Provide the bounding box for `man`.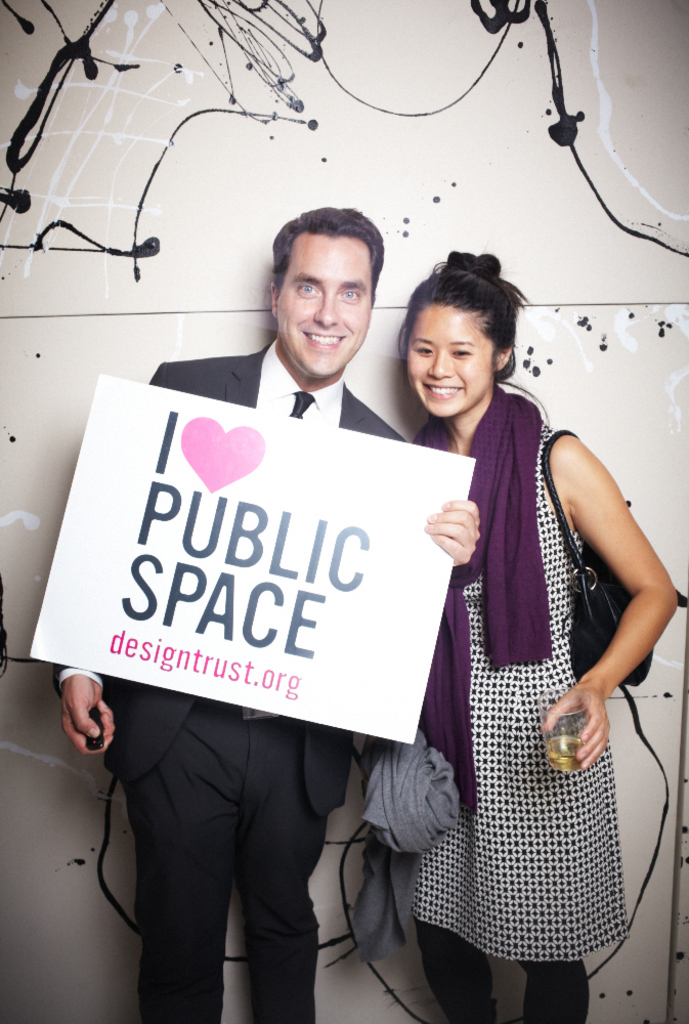
[79, 234, 490, 989].
